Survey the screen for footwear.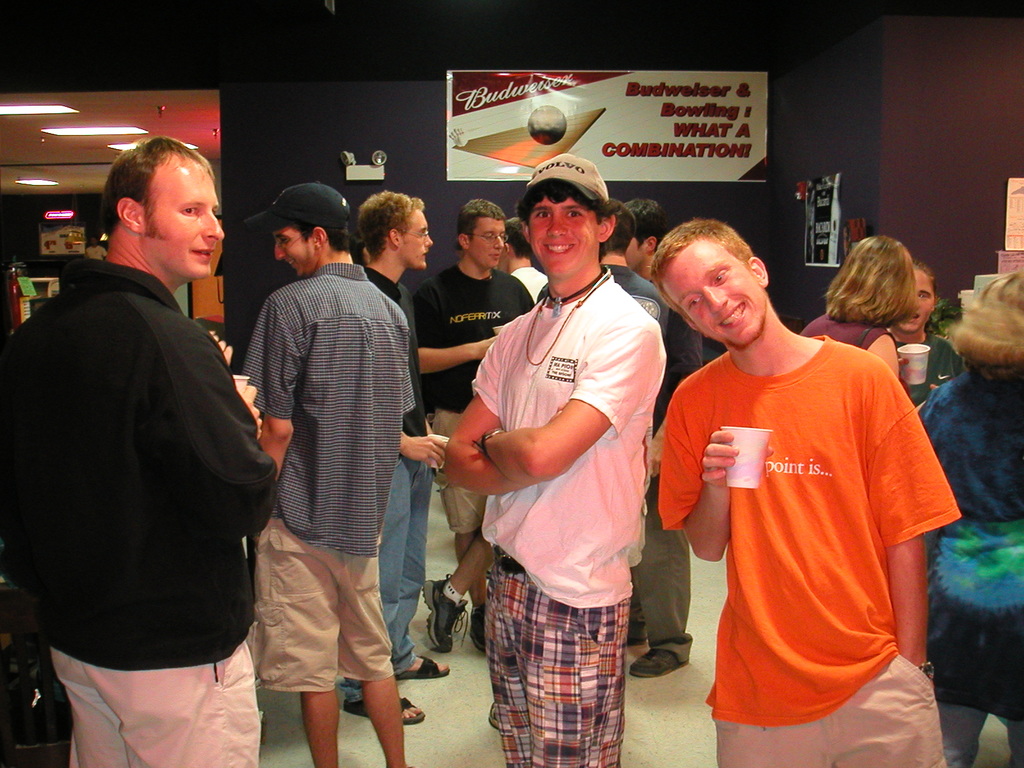
Survey found: box(628, 648, 691, 677).
